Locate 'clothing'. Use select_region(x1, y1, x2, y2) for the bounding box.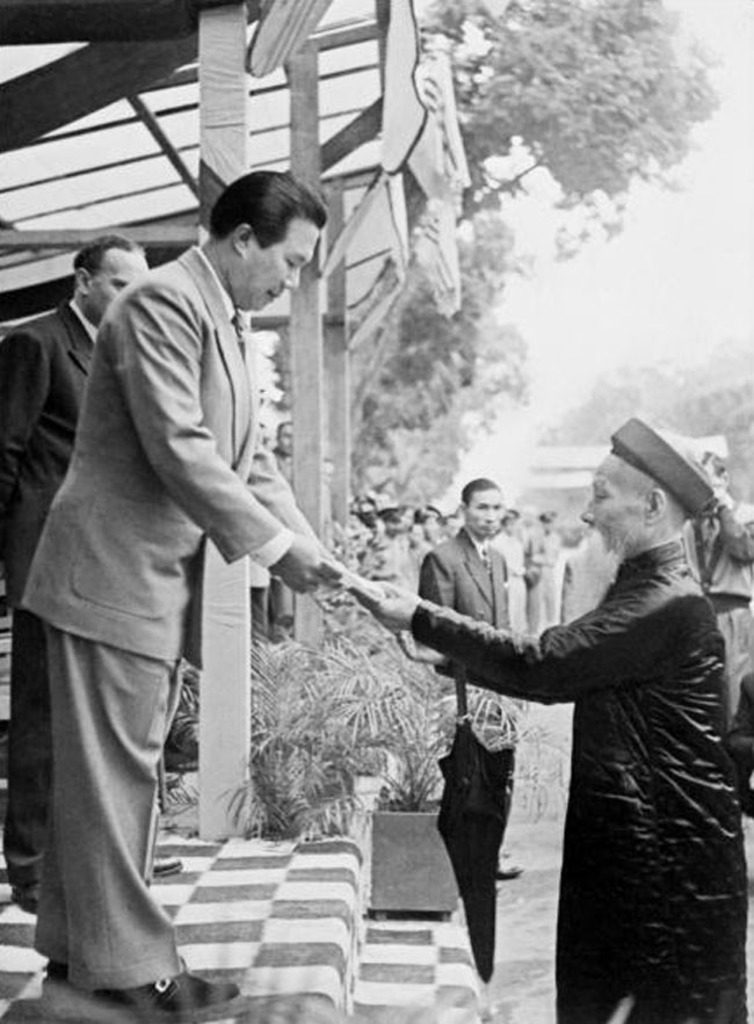
select_region(1, 297, 103, 966).
